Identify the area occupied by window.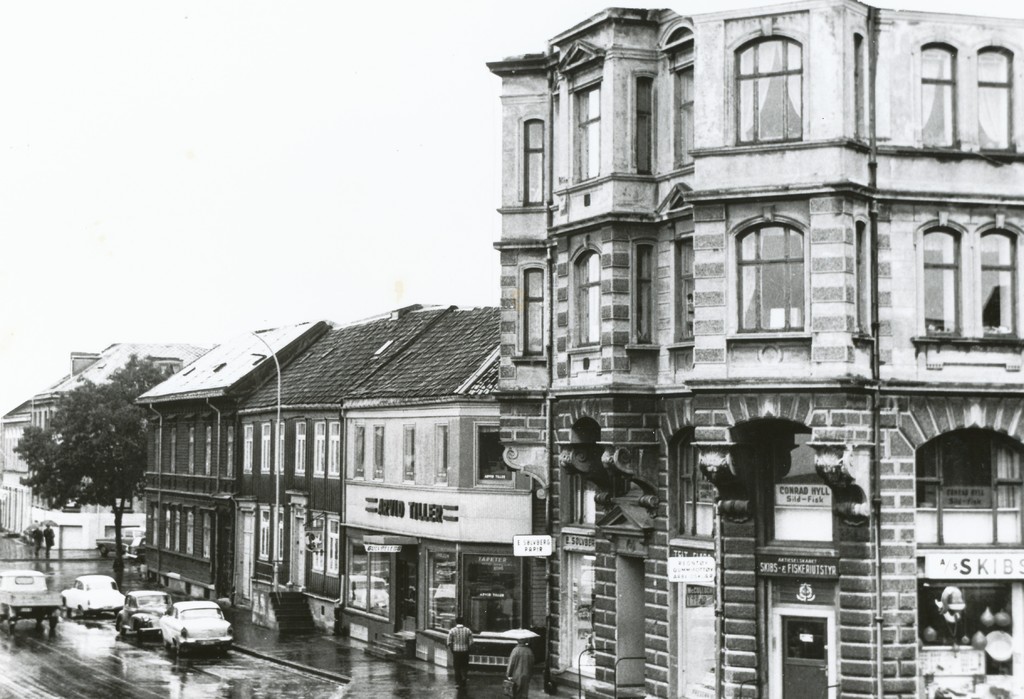
Area: locate(252, 503, 273, 561).
